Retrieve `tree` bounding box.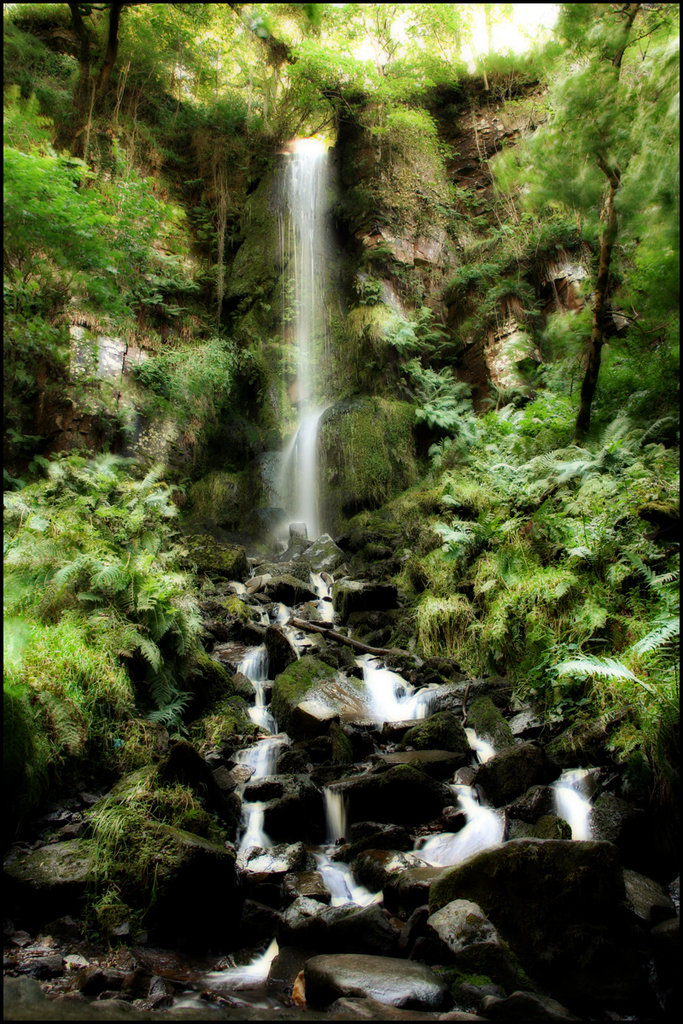
Bounding box: <bbox>494, 0, 682, 445</bbox>.
